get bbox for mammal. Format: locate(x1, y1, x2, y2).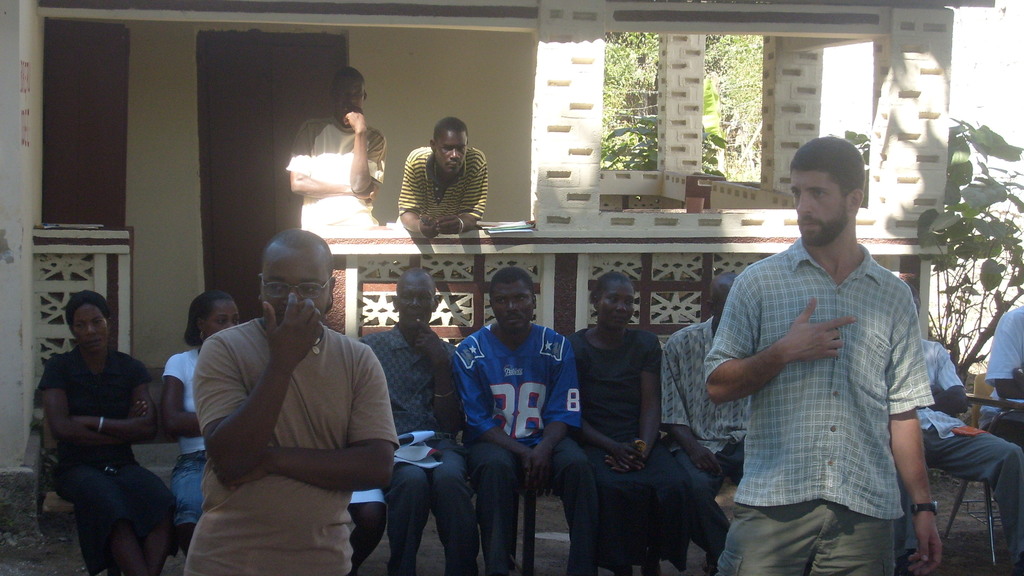
locate(356, 266, 481, 575).
